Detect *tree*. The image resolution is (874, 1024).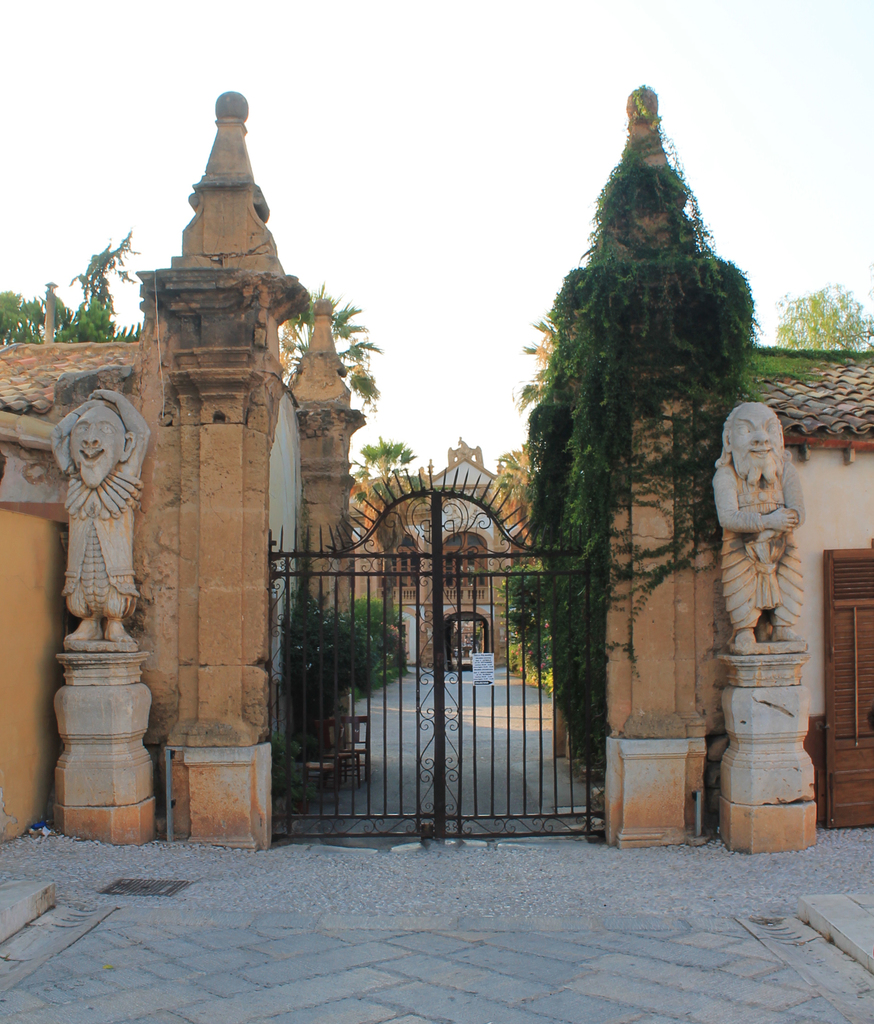
{"left": 0, "top": 218, "right": 147, "bottom": 345}.
